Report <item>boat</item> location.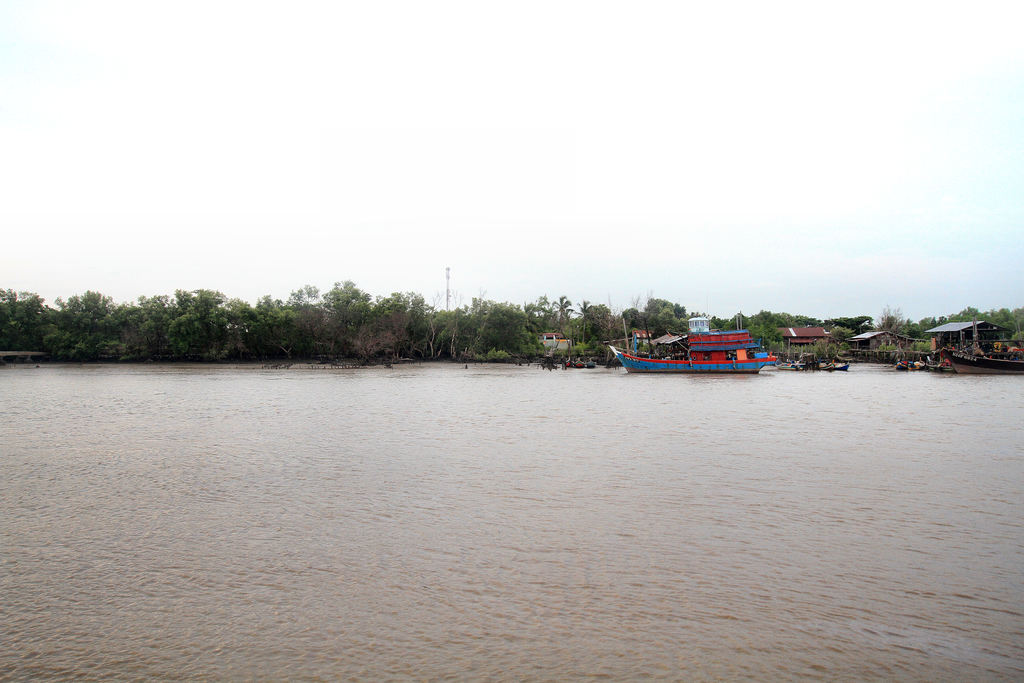
Report: l=575, t=357, r=585, b=368.
